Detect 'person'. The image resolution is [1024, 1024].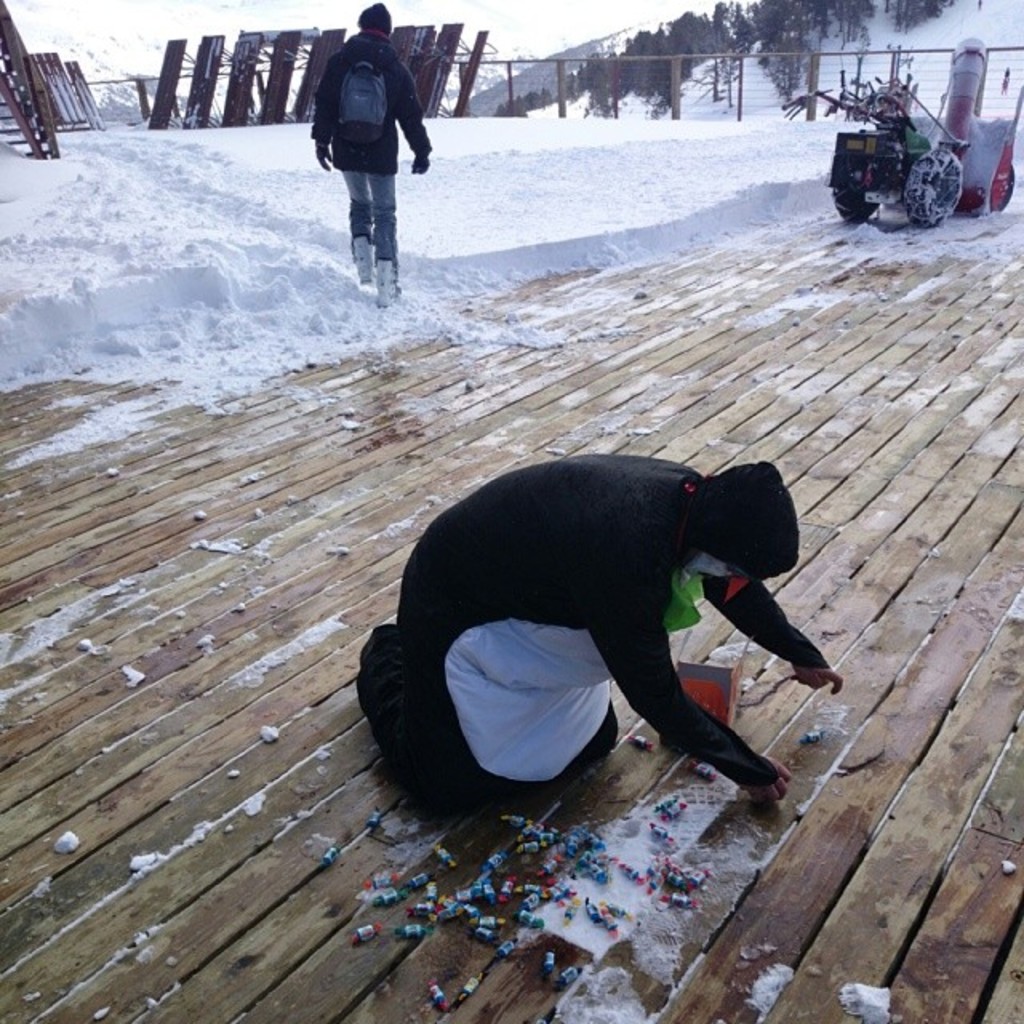
(x1=355, y1=456, x2=845, y2=810).
